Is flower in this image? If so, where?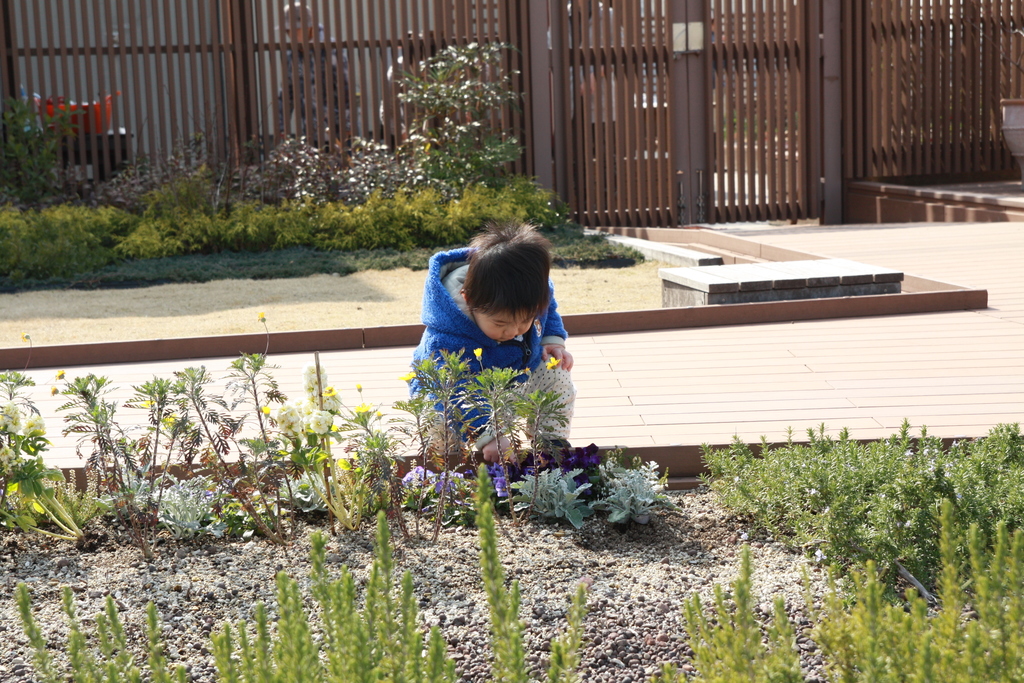
Yes, at {"x1": 143, "y1": 397, "x2": 159, "y2": 409}.
